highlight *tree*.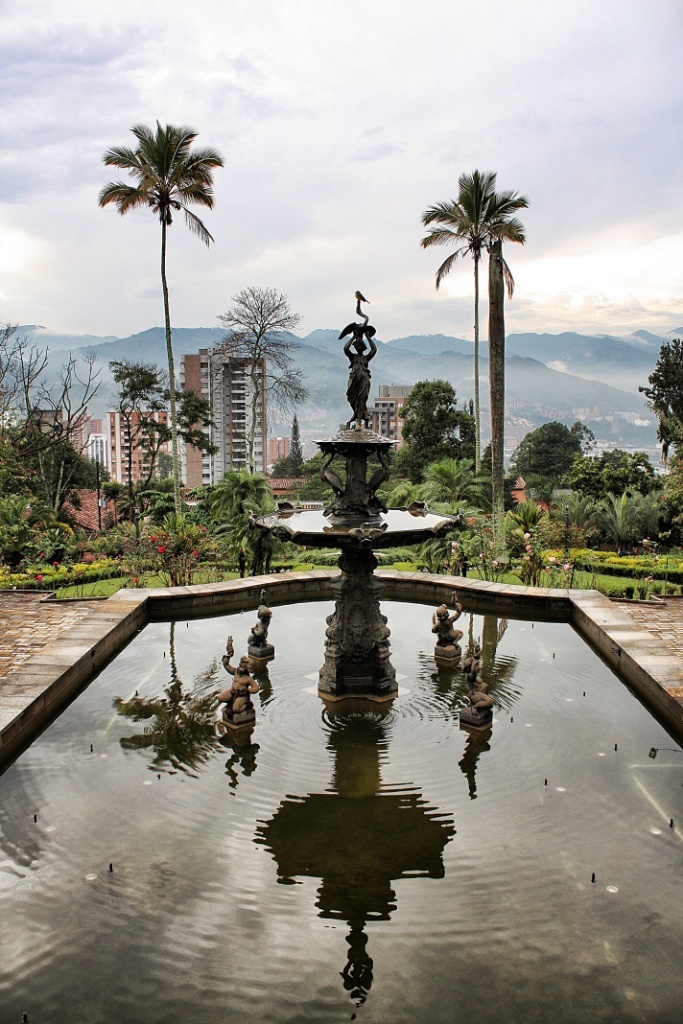
Highlighted region: crop(506, 497, 549, 586).
